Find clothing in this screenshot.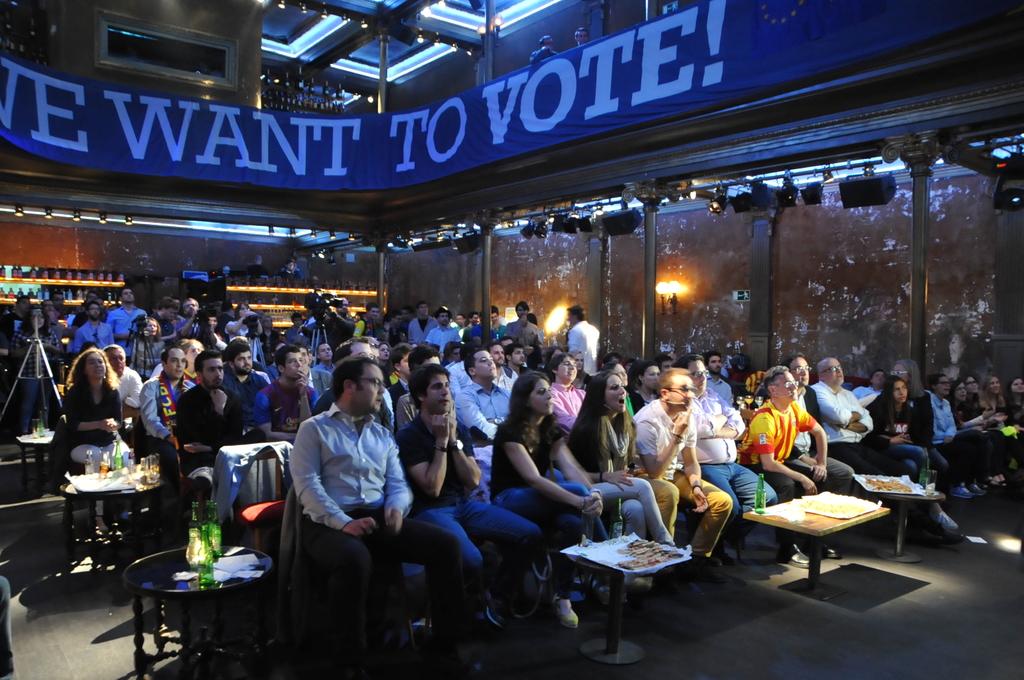
The bounding box for clothing is (left=55, top=378, right=131, bottom=466).
